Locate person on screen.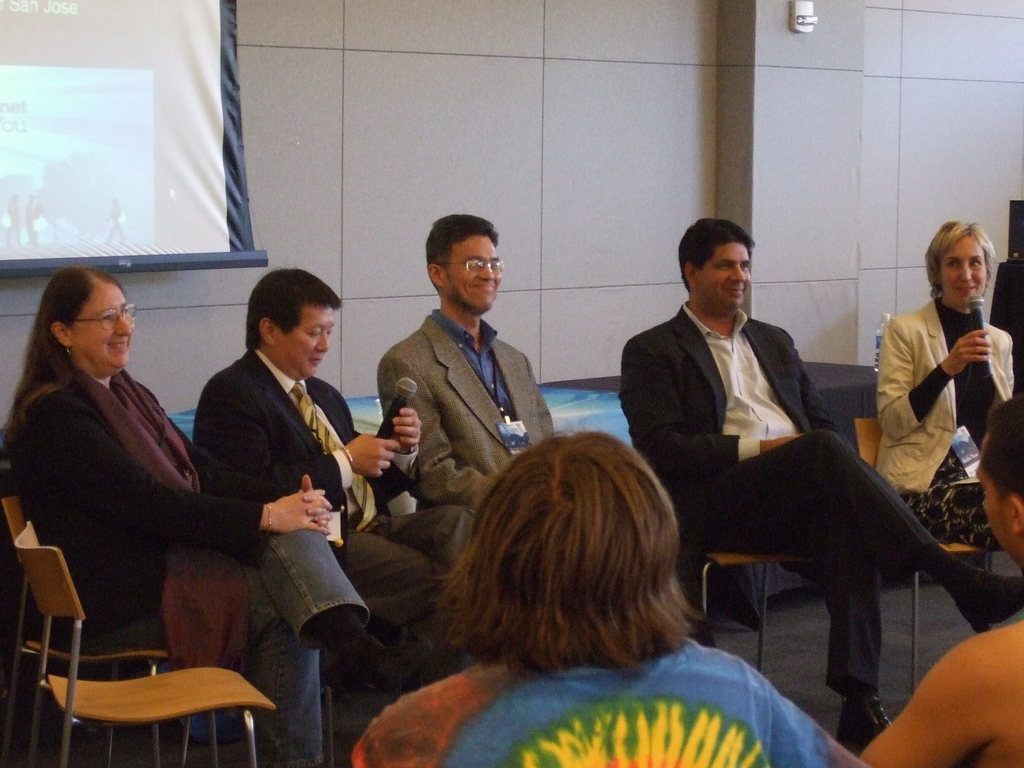
On screen at l=854, t=397, r=1023, b=767.
